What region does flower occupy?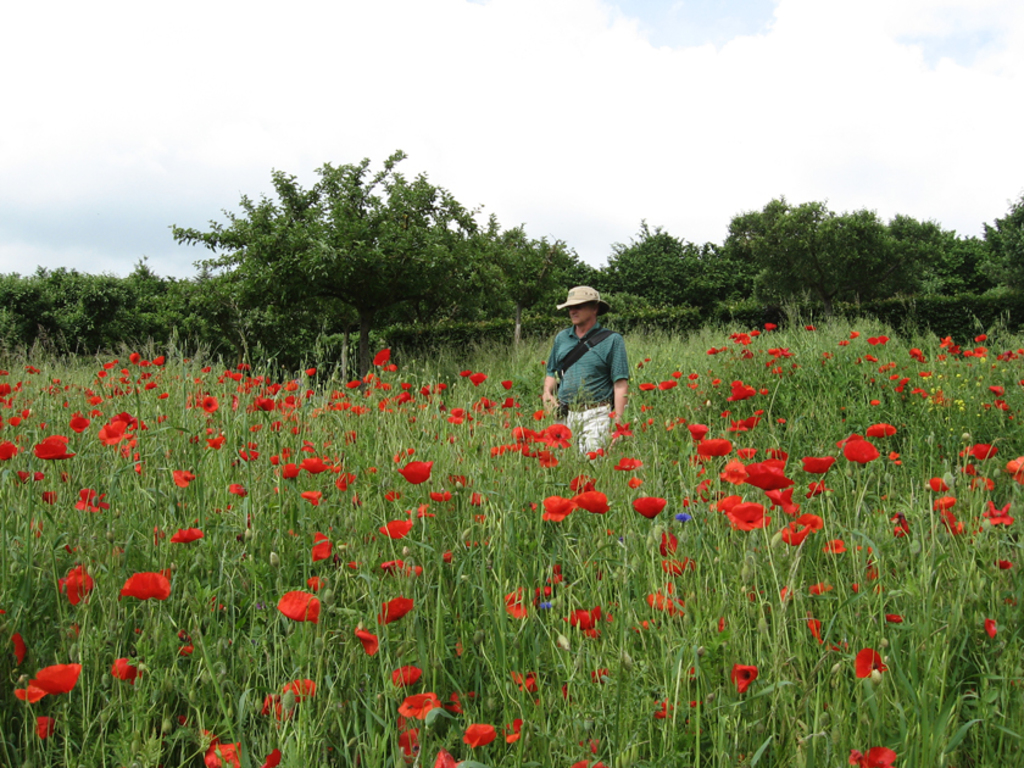
bbox(17, 467, 27, 486).
